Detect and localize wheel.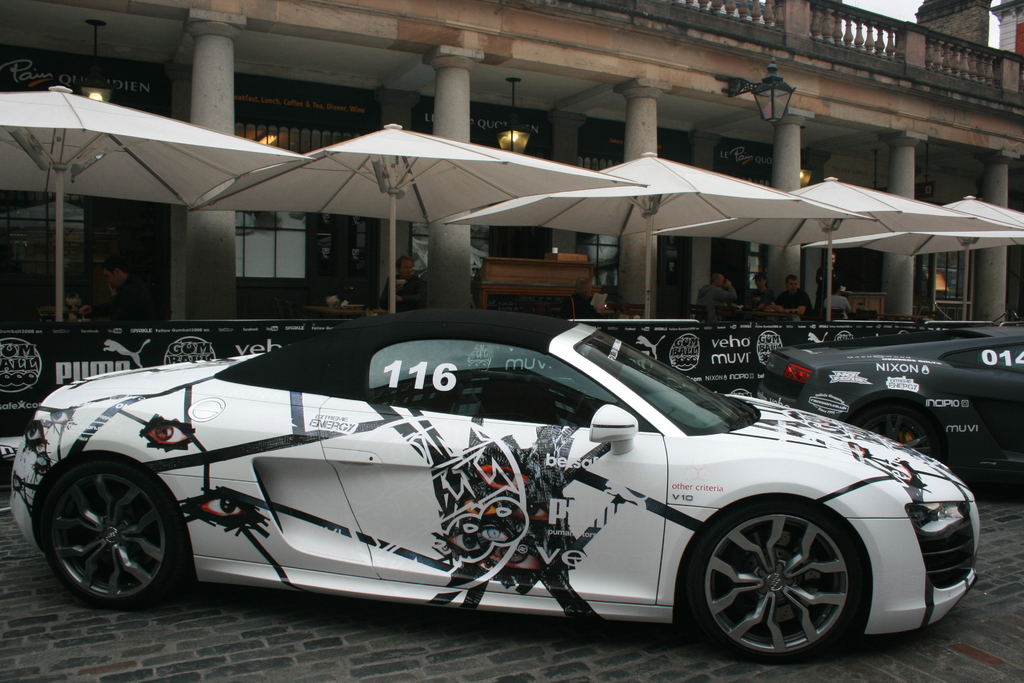
Localized at [850, 400, 951, 461].
